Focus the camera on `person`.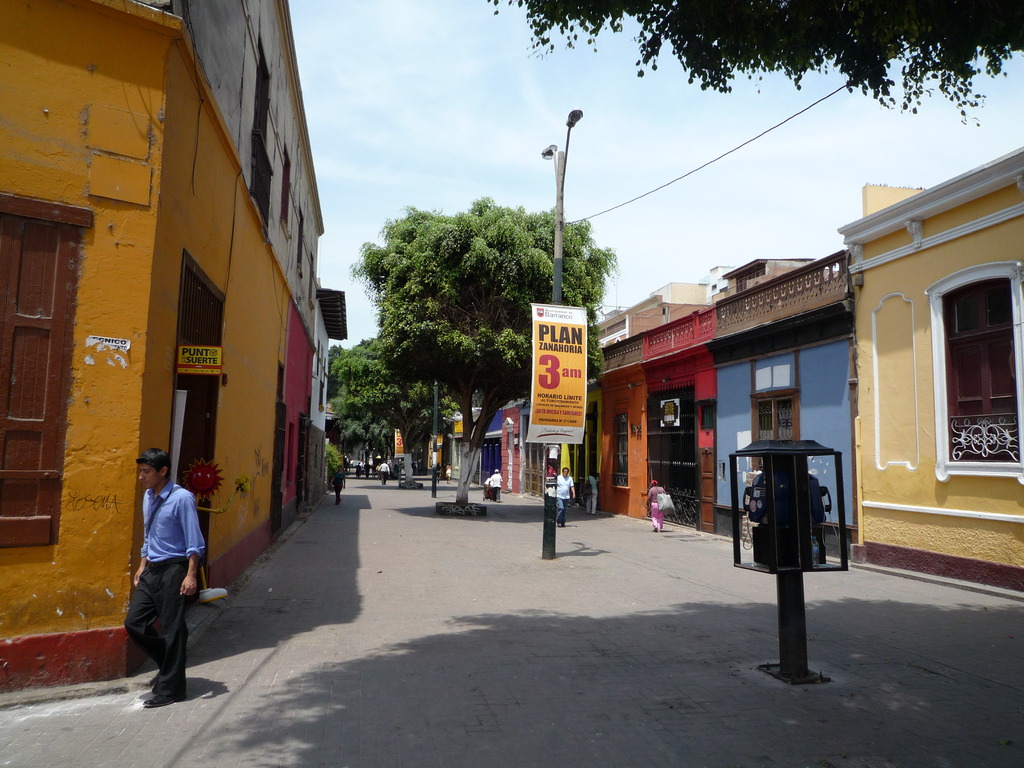
Focus region: <box>556,467,578,529</box>.
